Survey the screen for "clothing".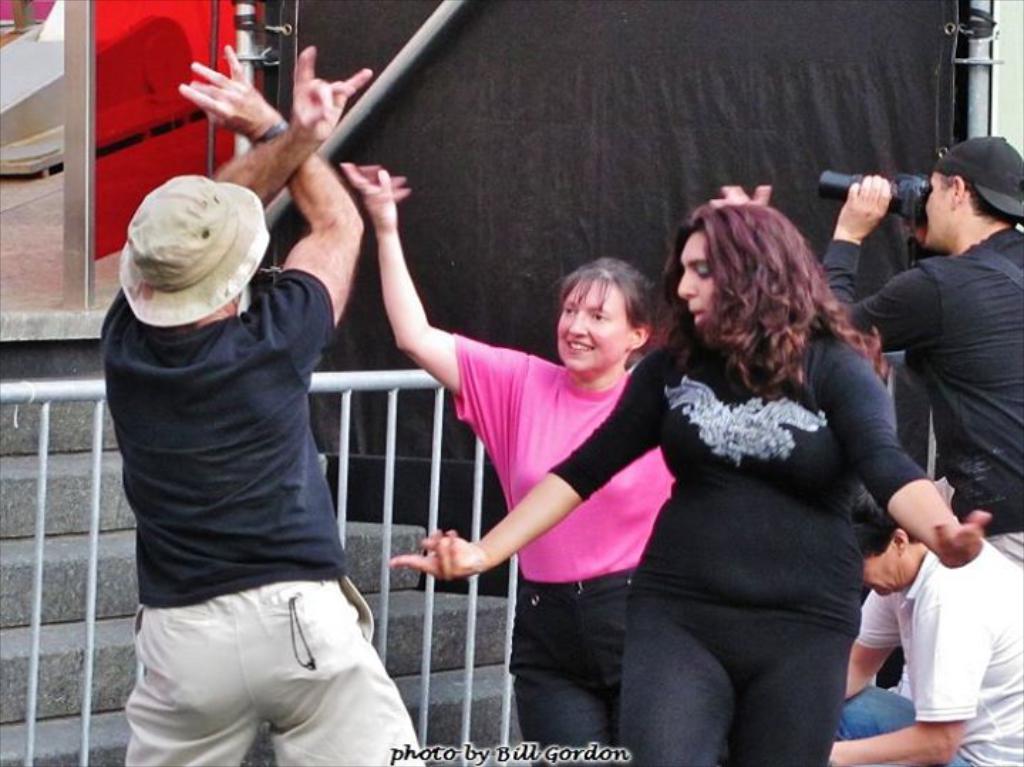
Survey found: region(95, 266, 421, 764).
